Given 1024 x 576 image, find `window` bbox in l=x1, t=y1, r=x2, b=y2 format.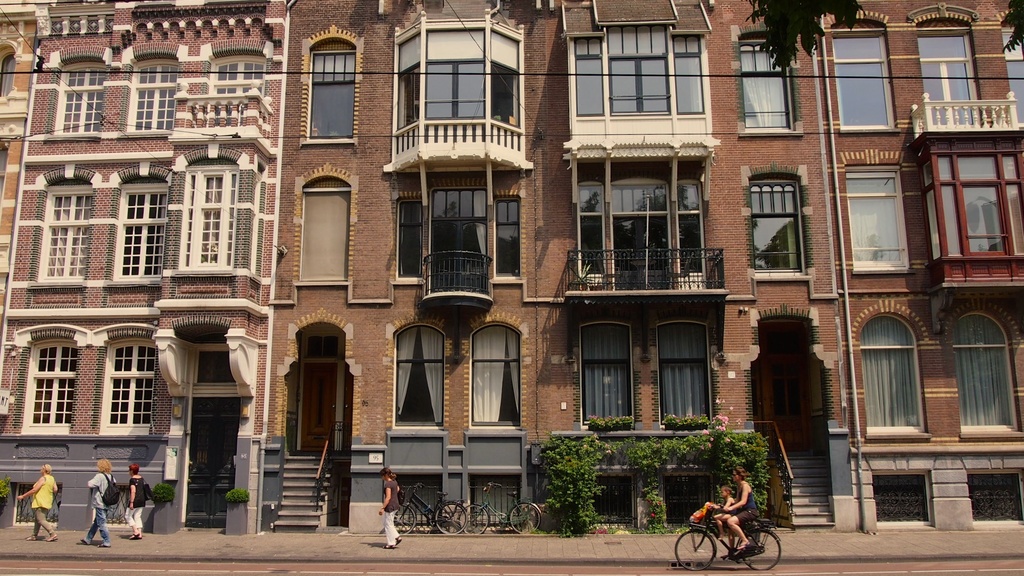
l=195, t=343, r=237, b=385.
